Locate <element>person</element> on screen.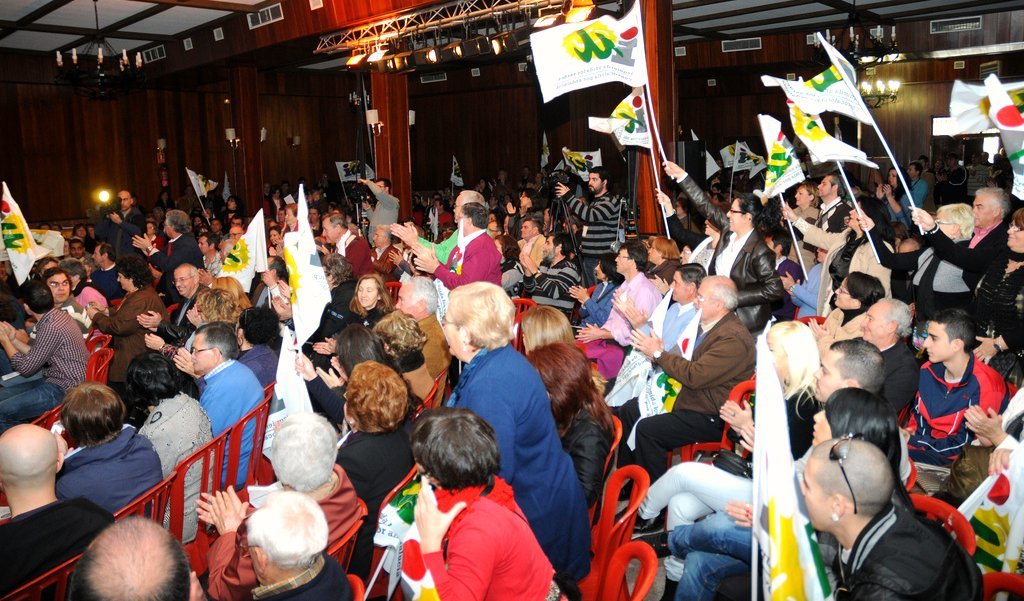
On screen at (913, 297, 1001, 512).
